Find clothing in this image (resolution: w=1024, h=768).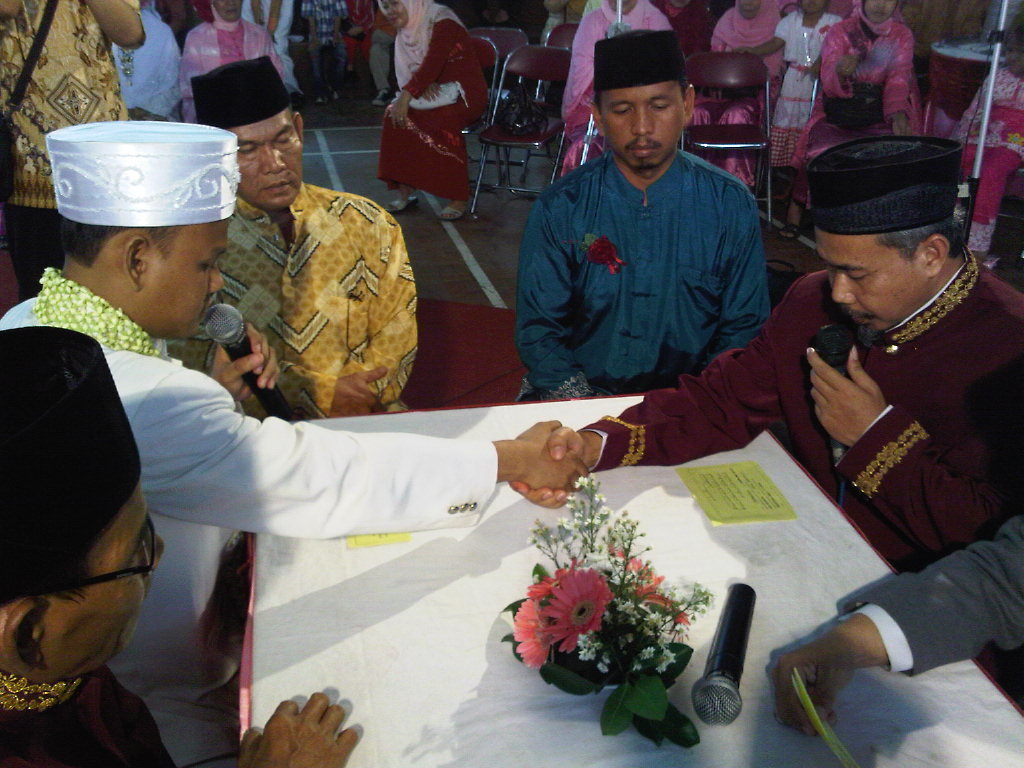
region(0, 653, 174, 767).
